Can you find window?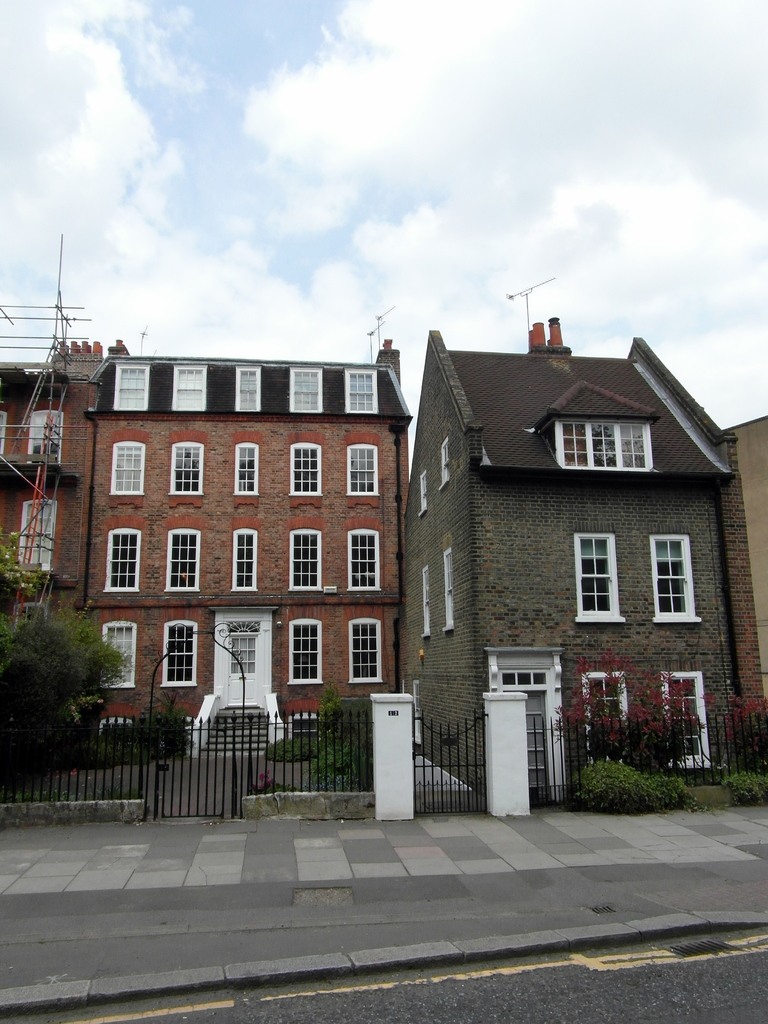
Yes, bounding box: Rect(653, 536, 694, 618).
